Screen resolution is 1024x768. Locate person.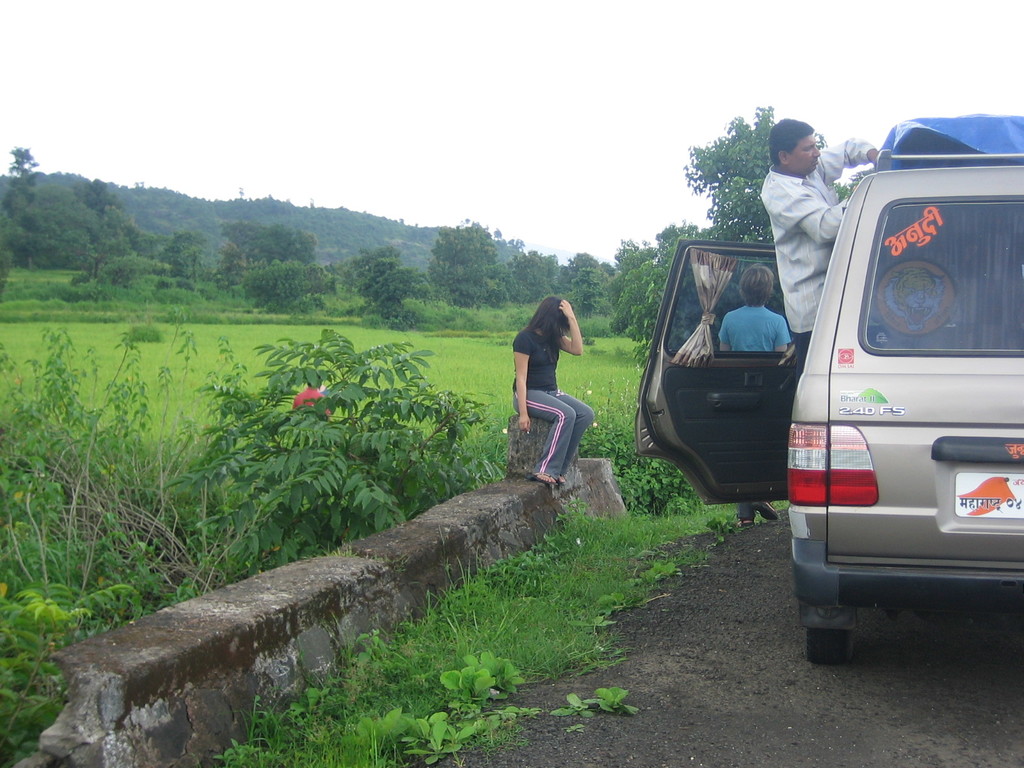
515:283:598:504.
